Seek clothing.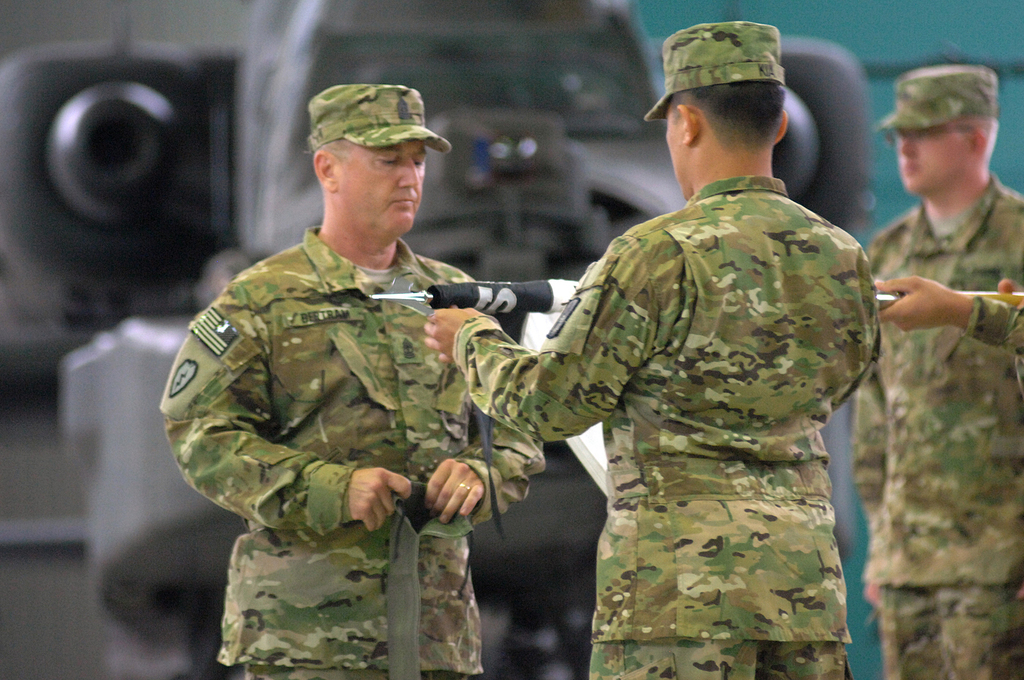
<bbox>455, 177, 883, 679</bbox>.
